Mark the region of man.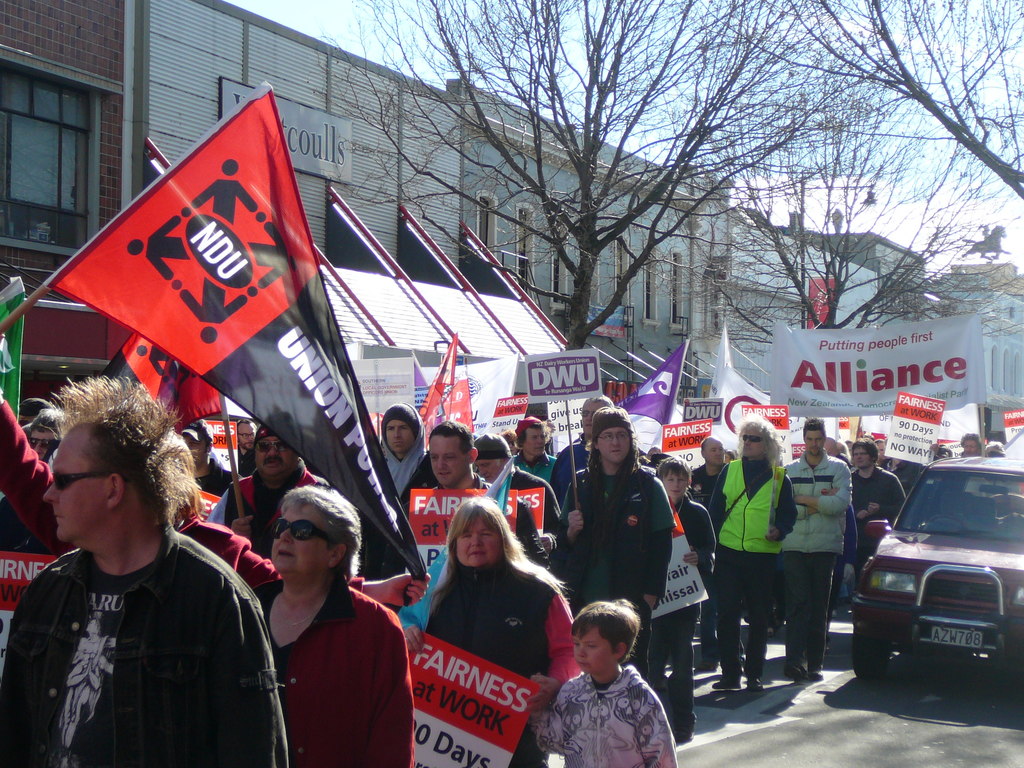
Region: bbox(13, 390, 47, 428).
